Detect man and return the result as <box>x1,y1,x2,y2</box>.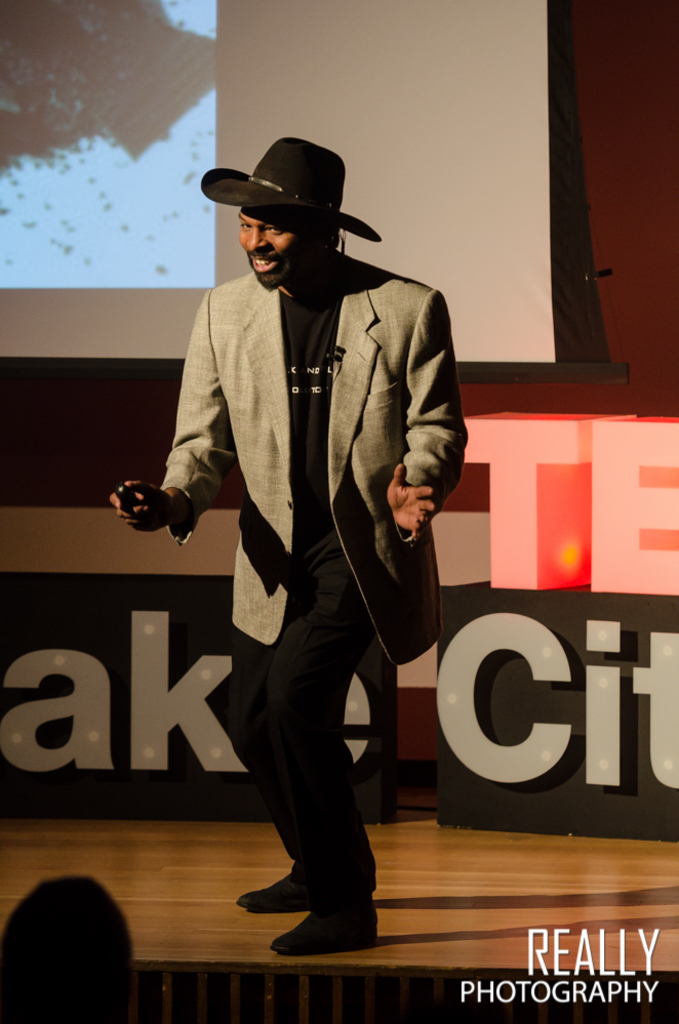
<box>139,150,460,926</box>.
